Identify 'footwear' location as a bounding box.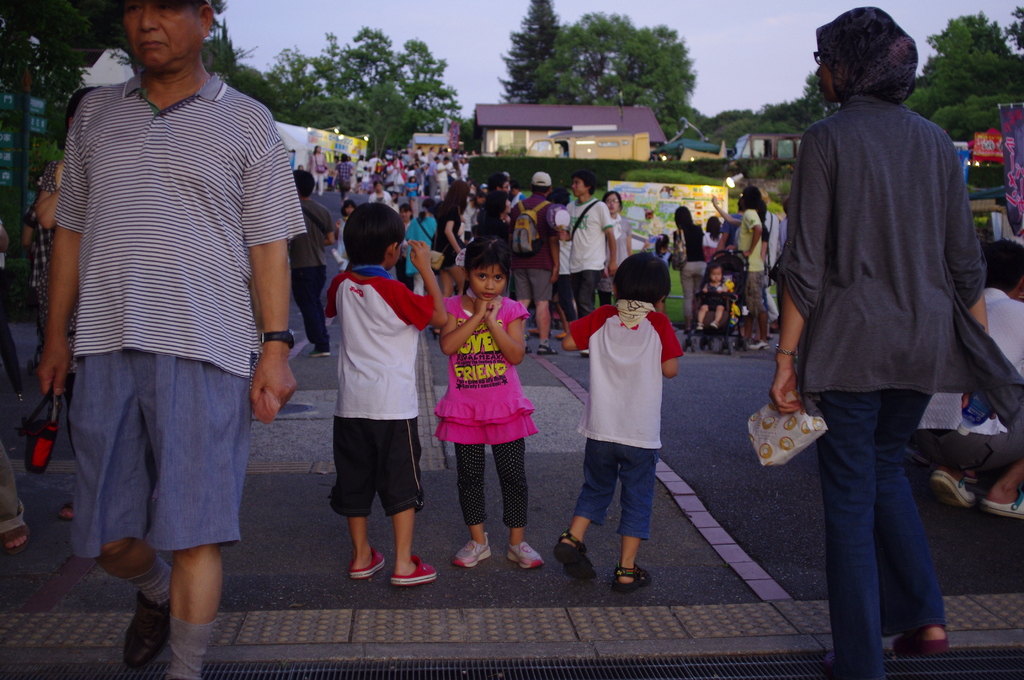
bbox=[931, 471, 979, 509].
